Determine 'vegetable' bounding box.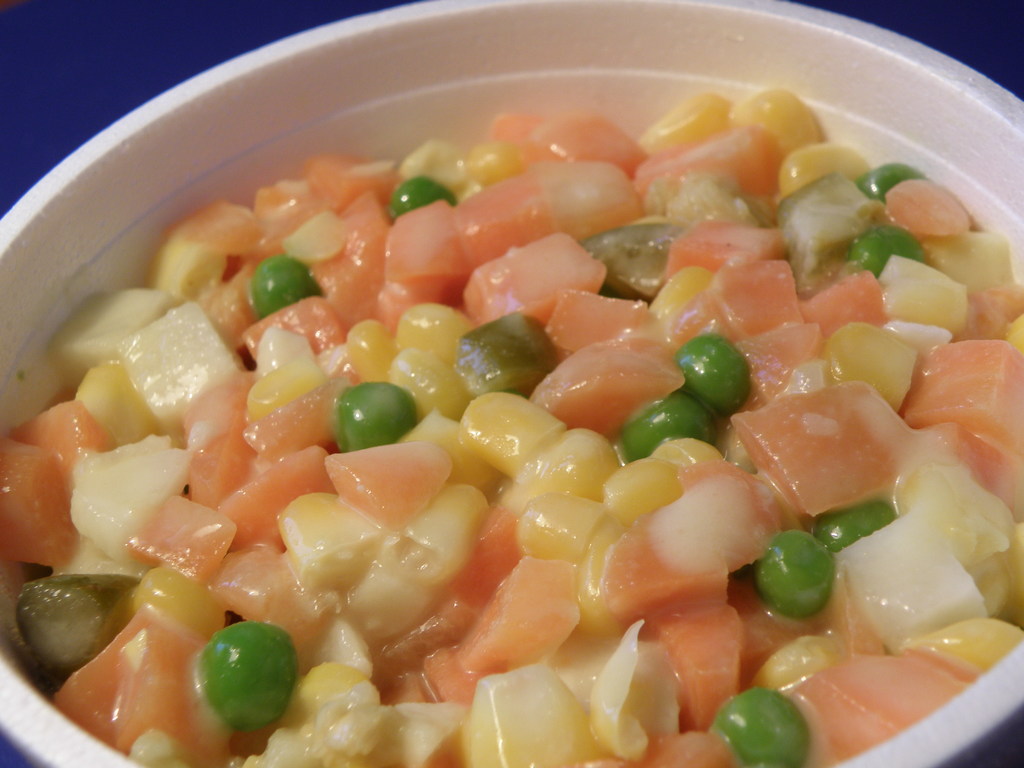
Determined: 755/529/837/625.
